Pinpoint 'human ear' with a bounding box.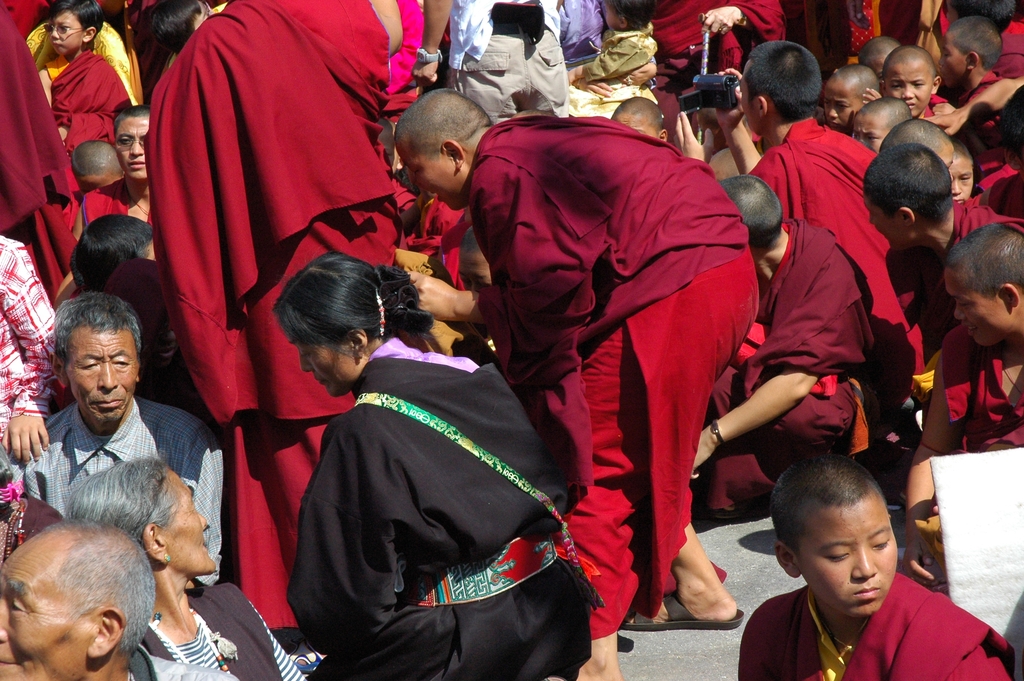
(141, 520, 169, 567).
